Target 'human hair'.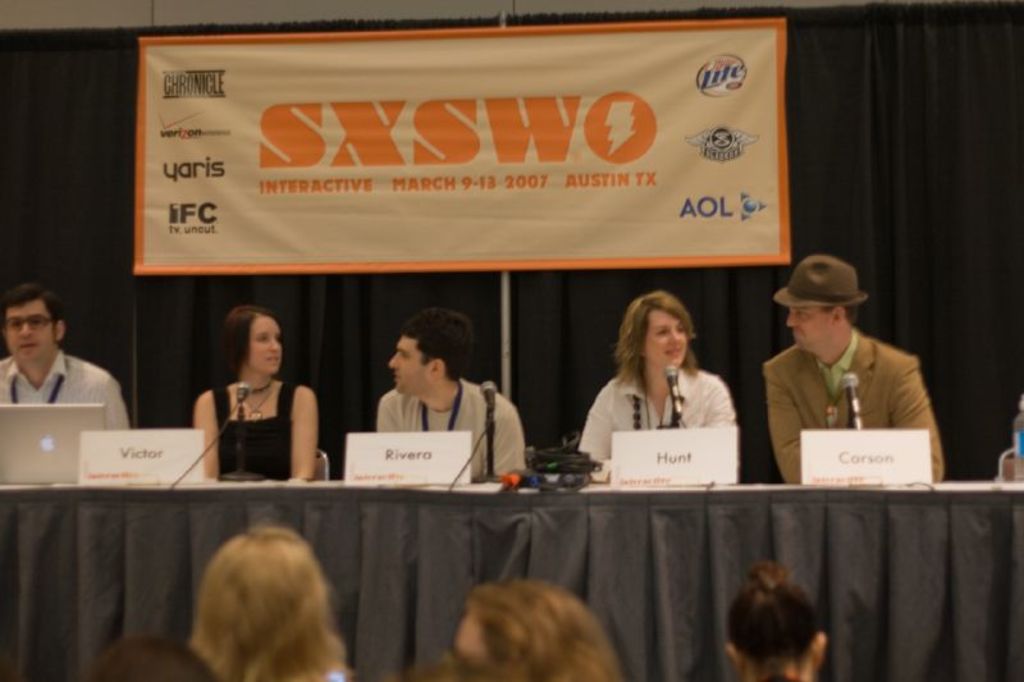
Target region: (0, 283, 70, 351).
